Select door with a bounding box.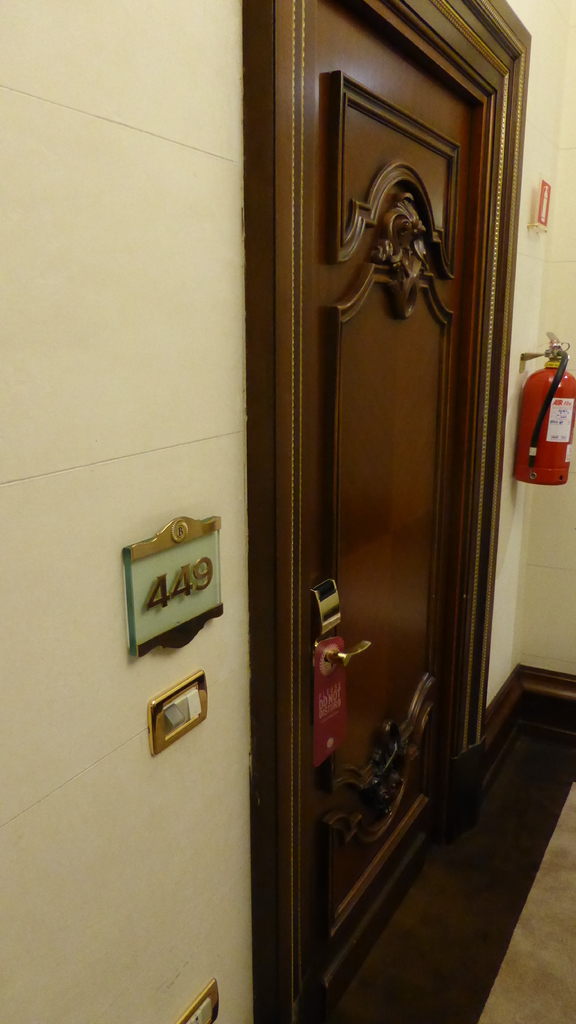
pyautogui.locateOnScreen(215, 0, 525, 1023).
